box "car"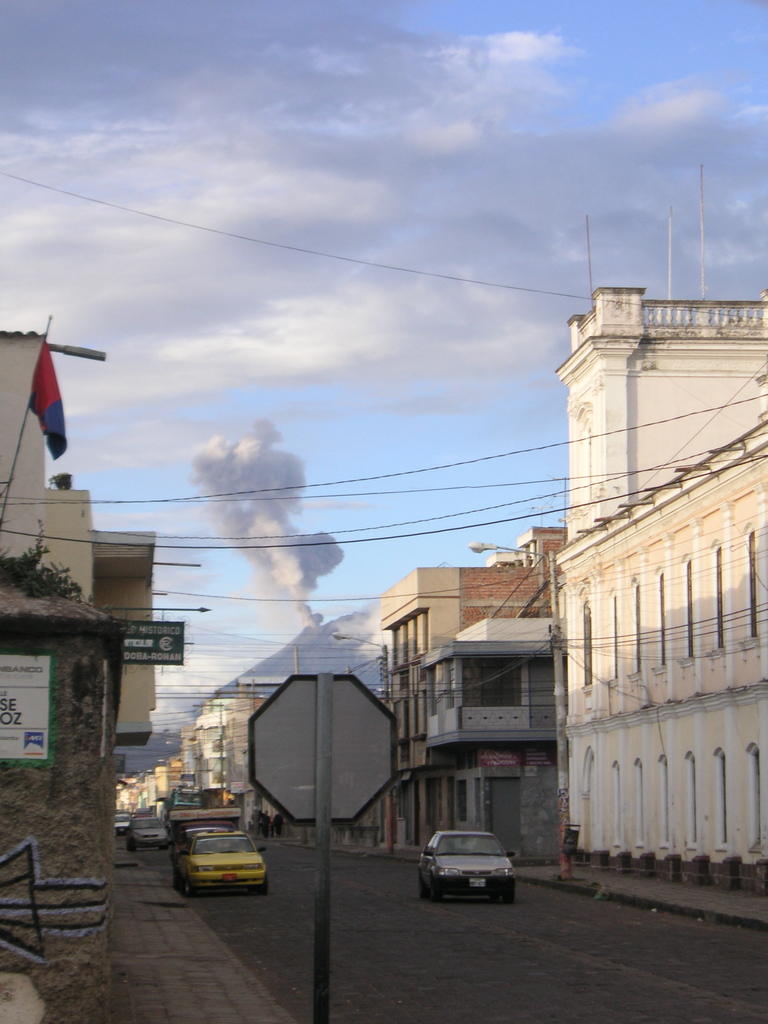
BBox(126, 812, 170, 854)
